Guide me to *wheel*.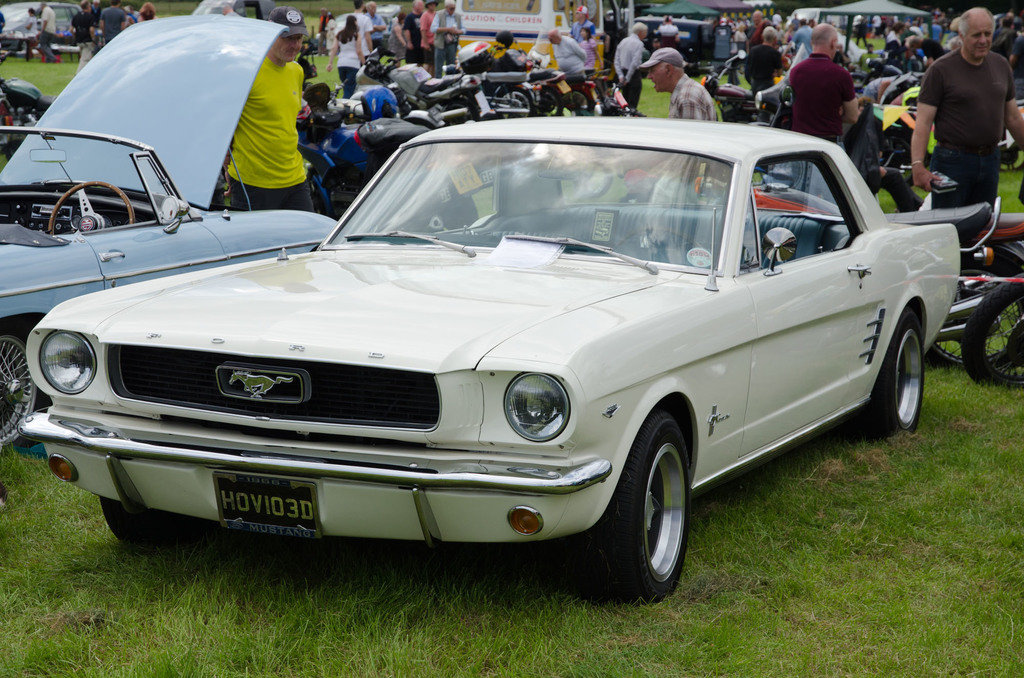
Guidance: bbox(954, 276, 1023, 393).
